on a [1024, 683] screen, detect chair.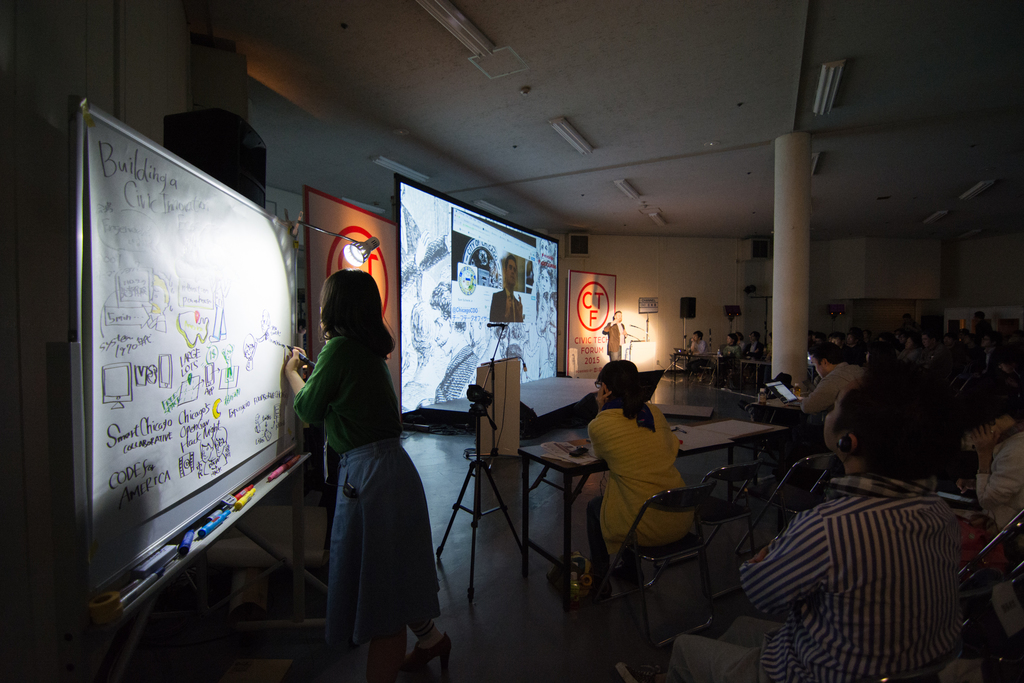
locate(609, 482, 725, 655).
